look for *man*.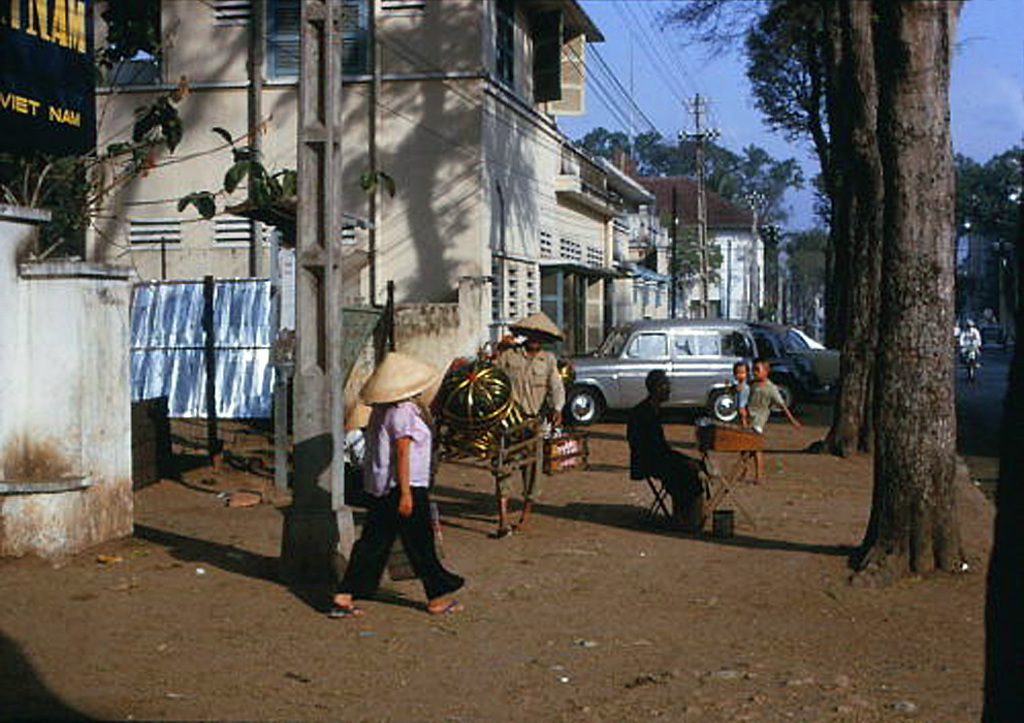
Found: 487:308:566:546.
